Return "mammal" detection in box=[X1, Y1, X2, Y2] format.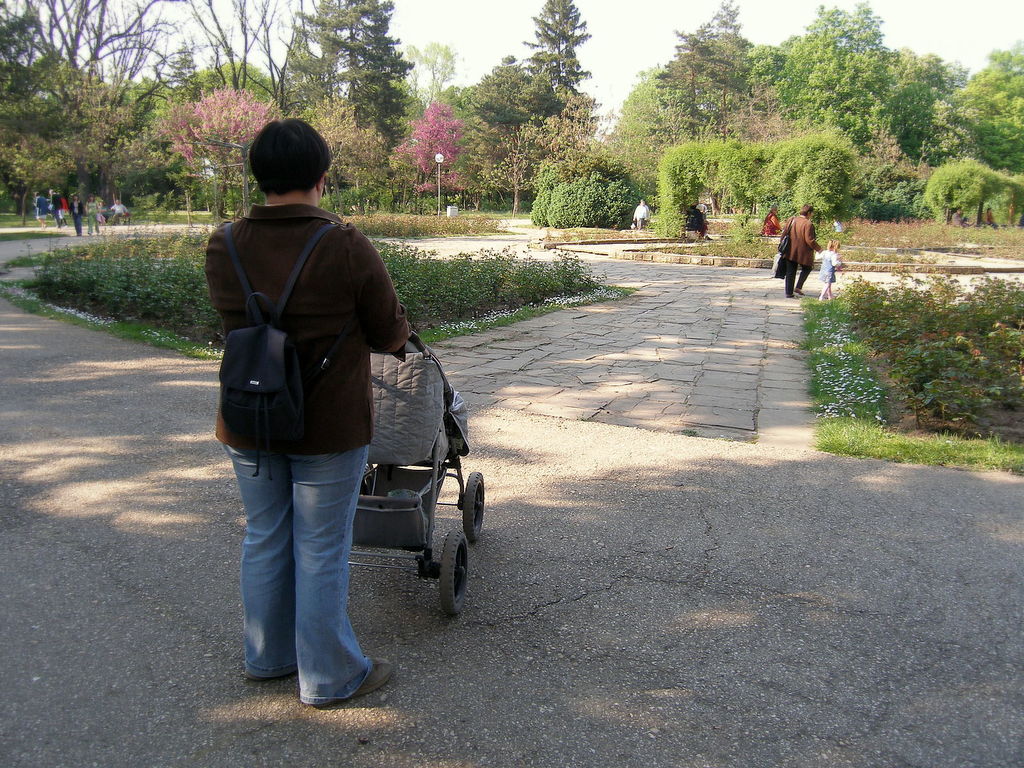
box=[70, 194, 86, 236].
